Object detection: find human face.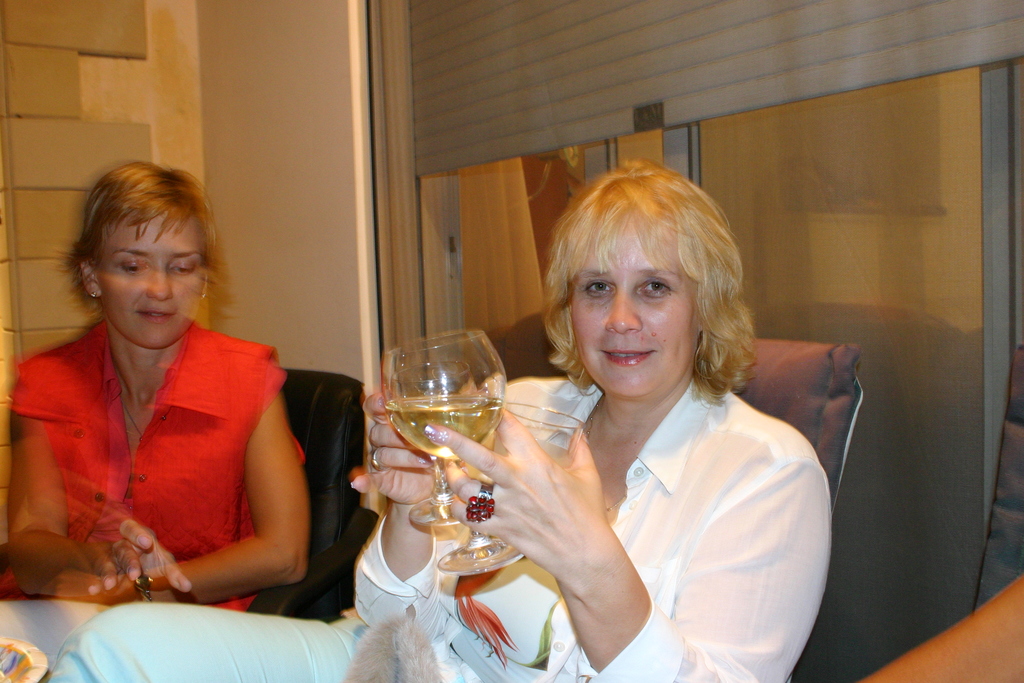
crop(571, 227, 697, 404).
